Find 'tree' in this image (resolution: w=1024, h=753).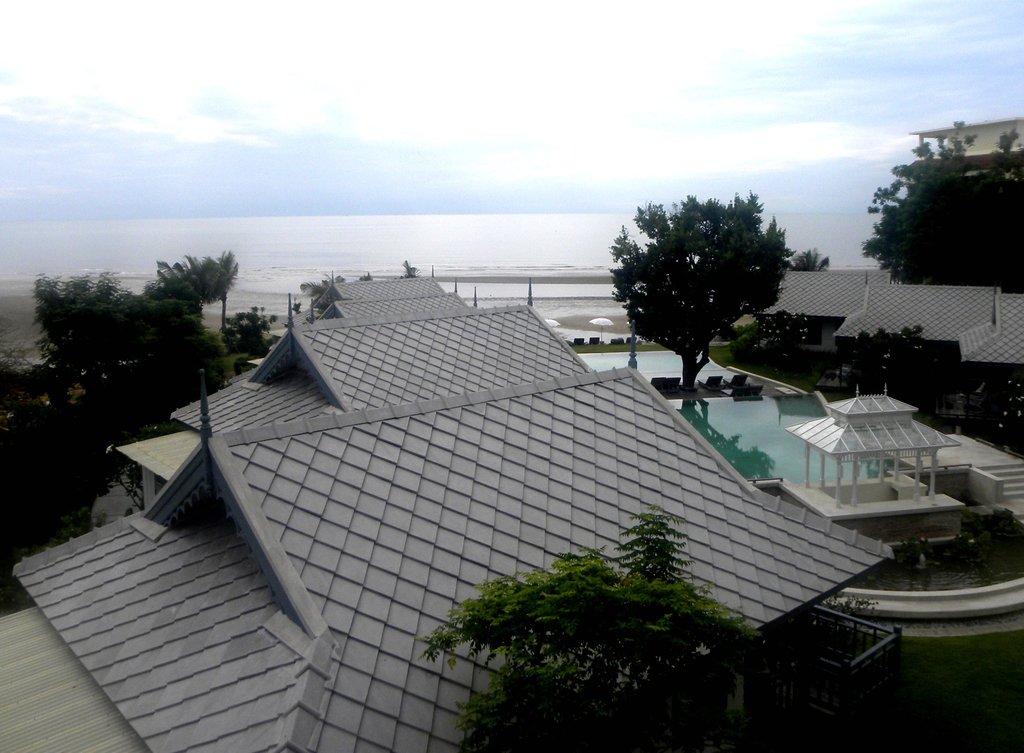
x1=307 y1=271 x2=329 y2=316.
